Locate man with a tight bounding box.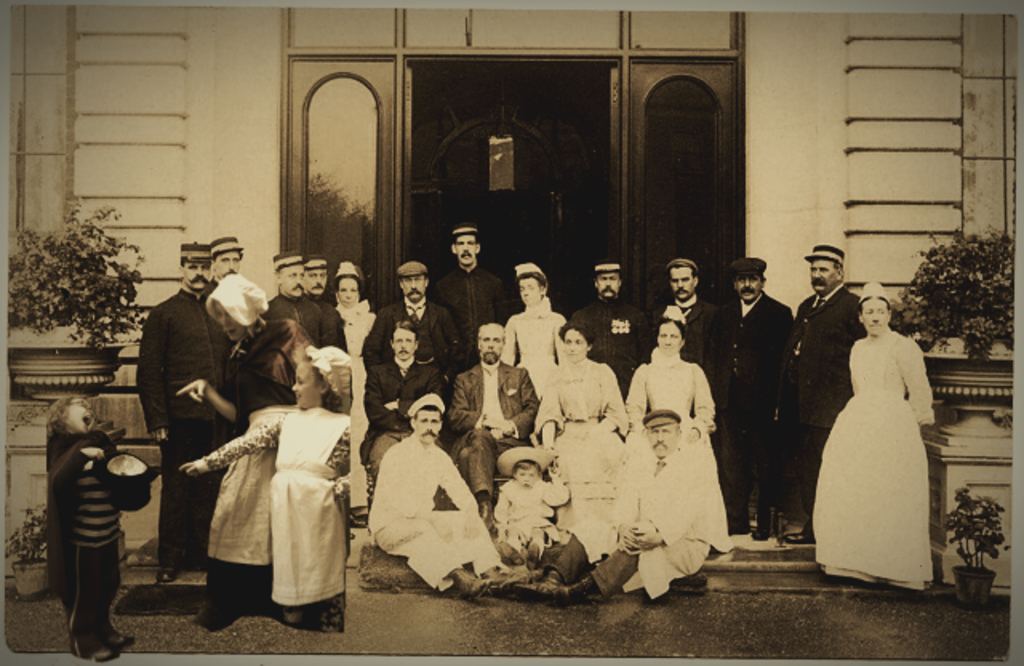
(360, 386, 528, 600).
